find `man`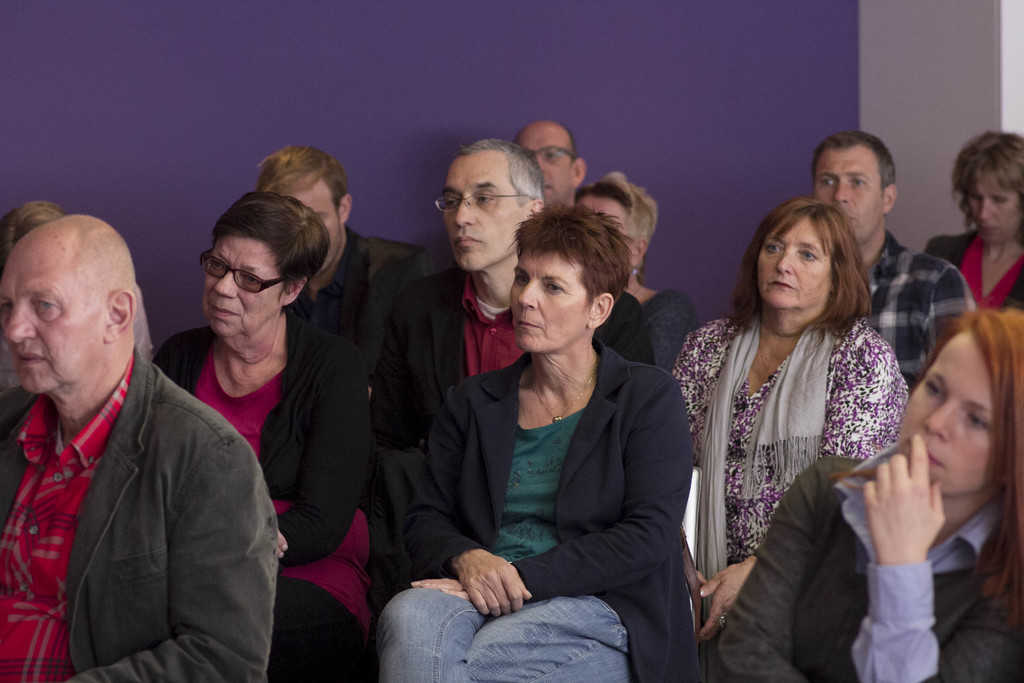
l=800, t=126, r=975, b=393
